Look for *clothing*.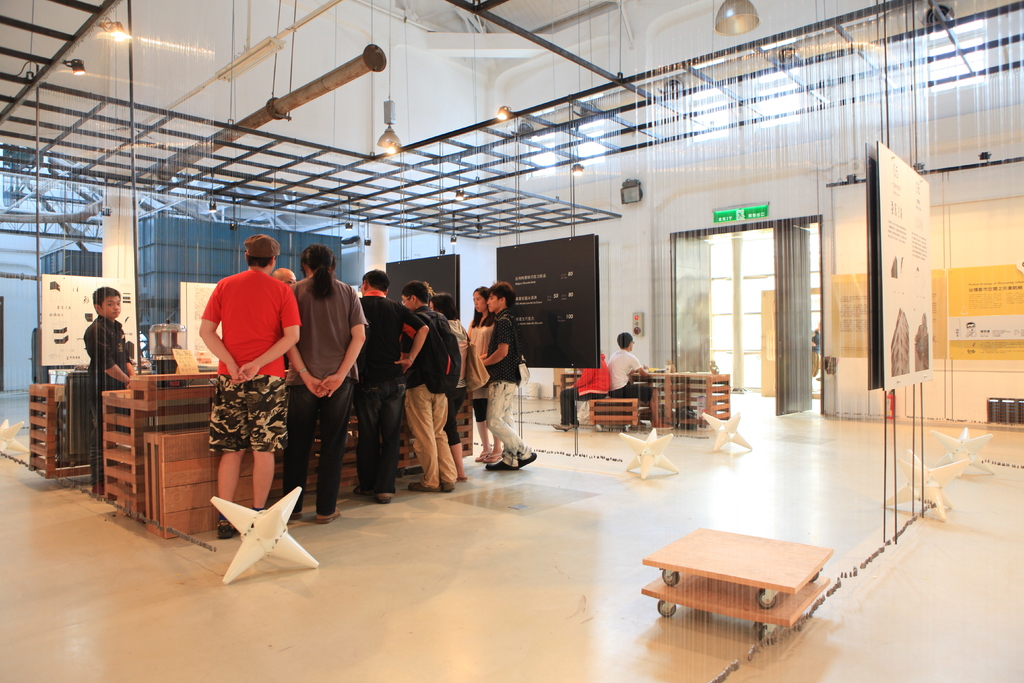
Found: Rect(199, 276, 529, 498).
